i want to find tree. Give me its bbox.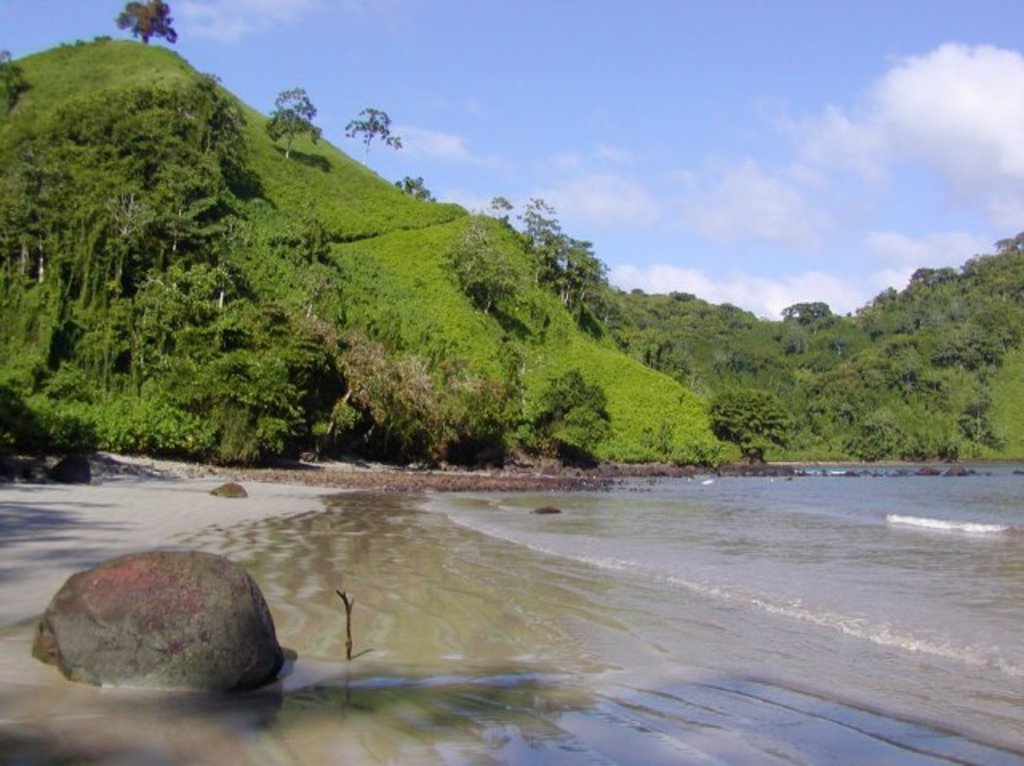
{"x1": 701, "y1": 377, "x2": 795, "y2": 465}.
